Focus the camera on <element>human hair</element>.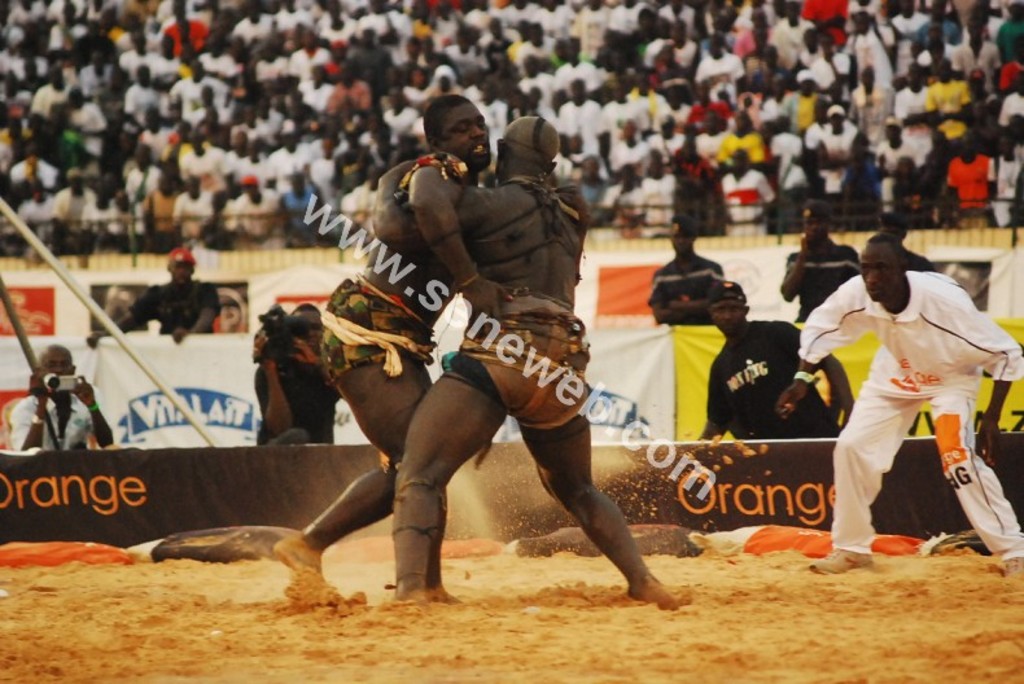
Focus region: BBox(671, 211, 699, 229).
